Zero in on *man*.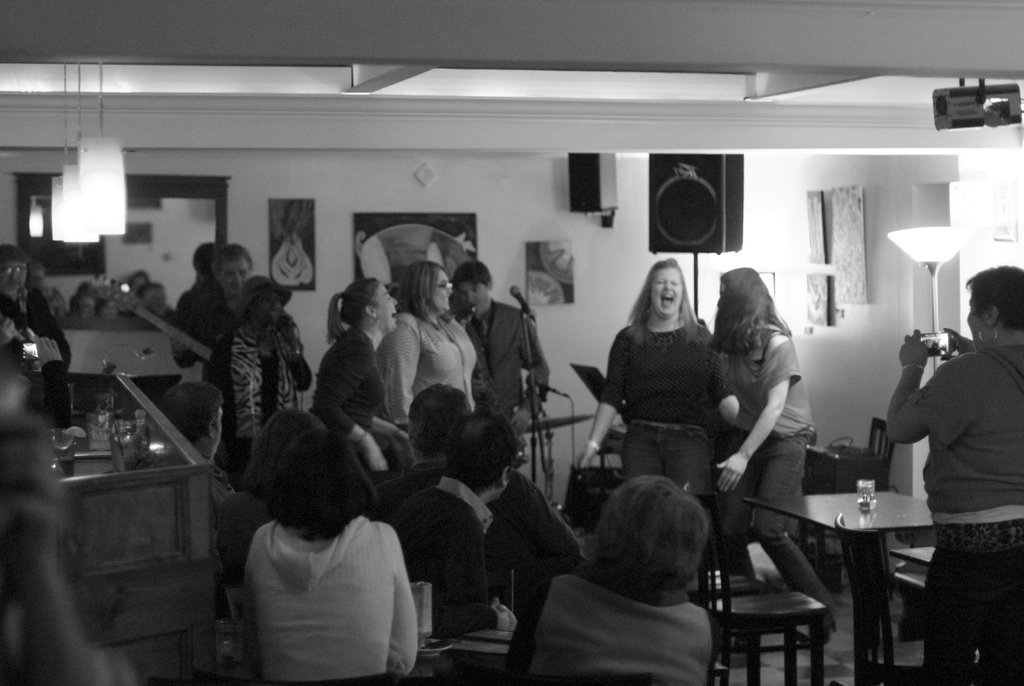
Zeroed in: <region>449, 263, 554, 451</region>.
